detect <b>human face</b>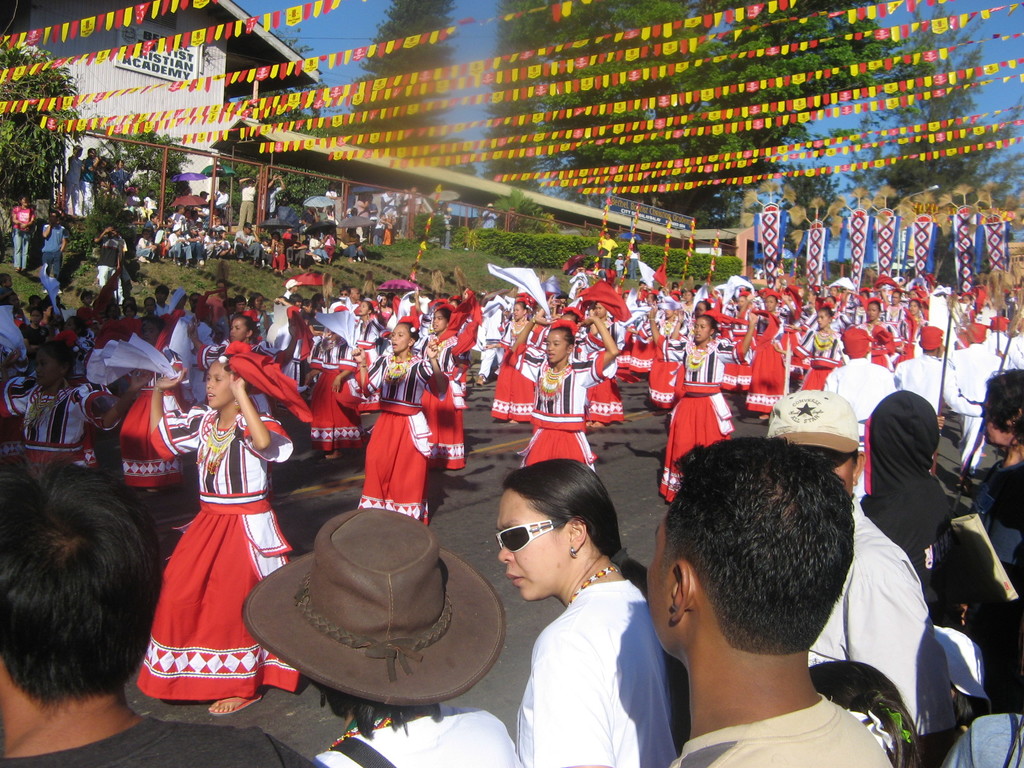
356,303,365,315
